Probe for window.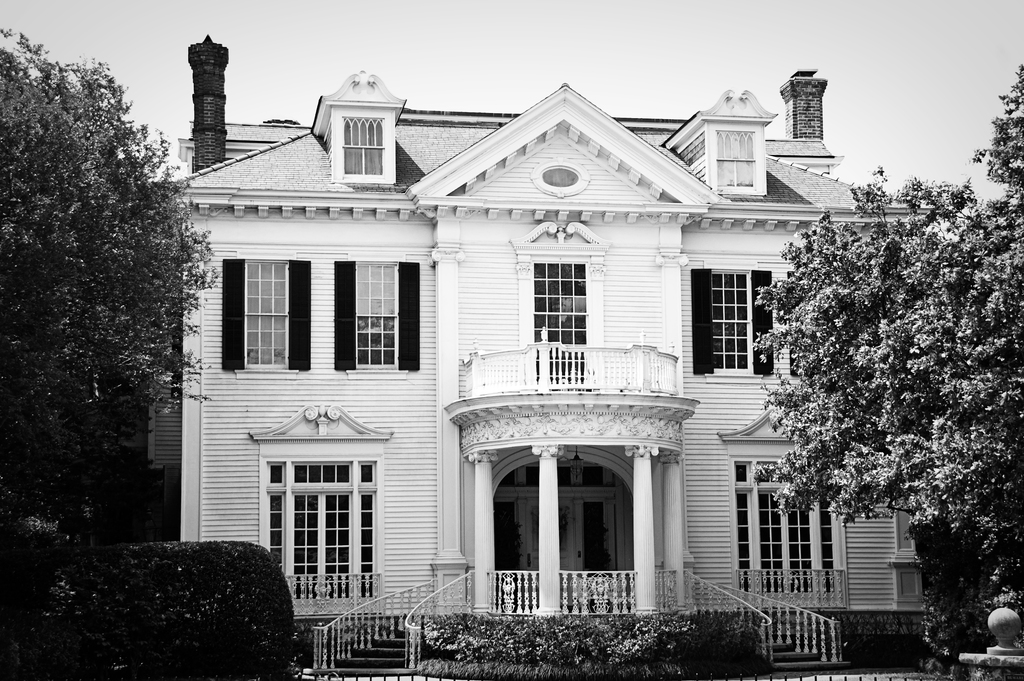
Probe result: <box>355,259,397,368</box>.
